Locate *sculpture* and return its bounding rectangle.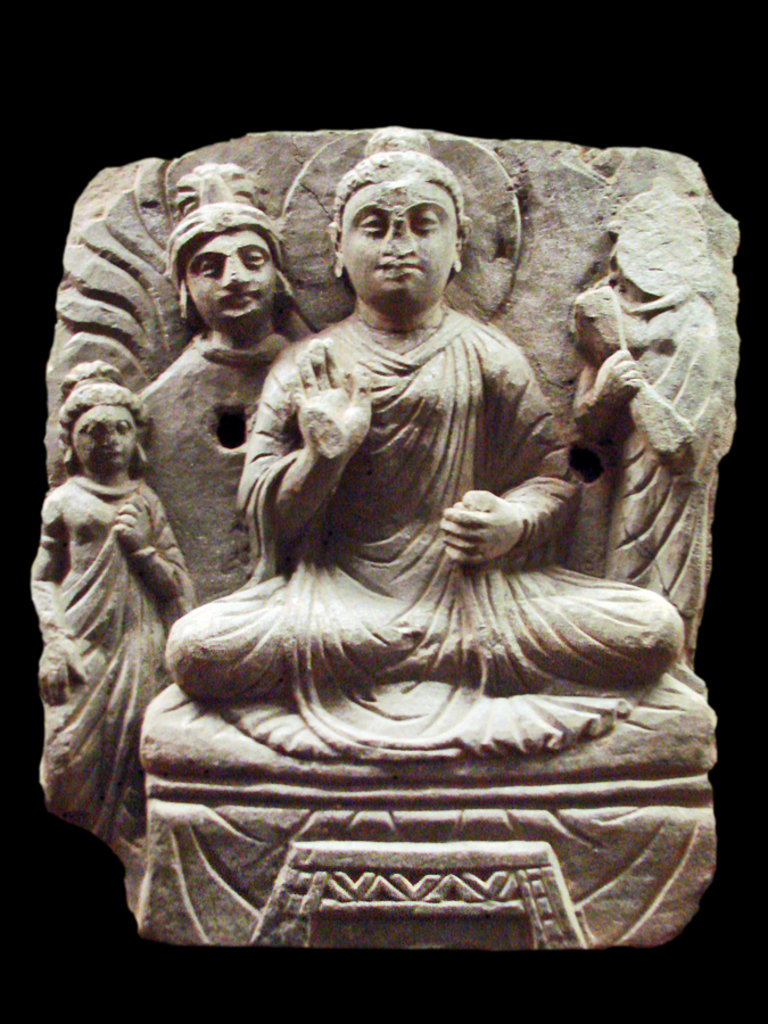
[561, 175, 732, 664].
